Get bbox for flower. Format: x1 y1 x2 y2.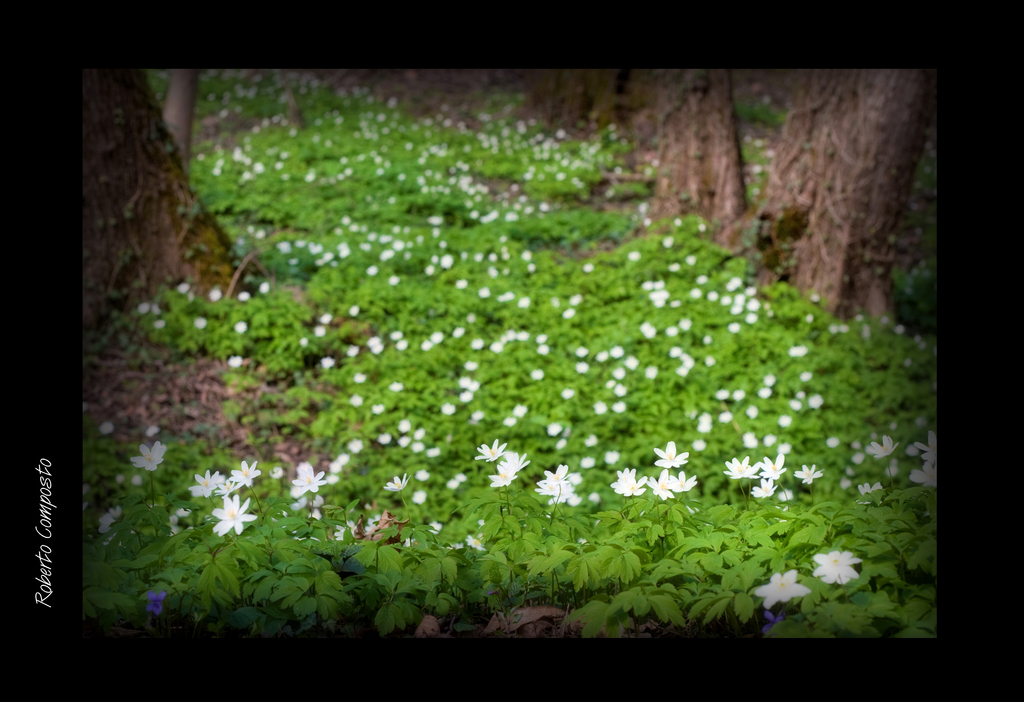
217 477 237 493.
